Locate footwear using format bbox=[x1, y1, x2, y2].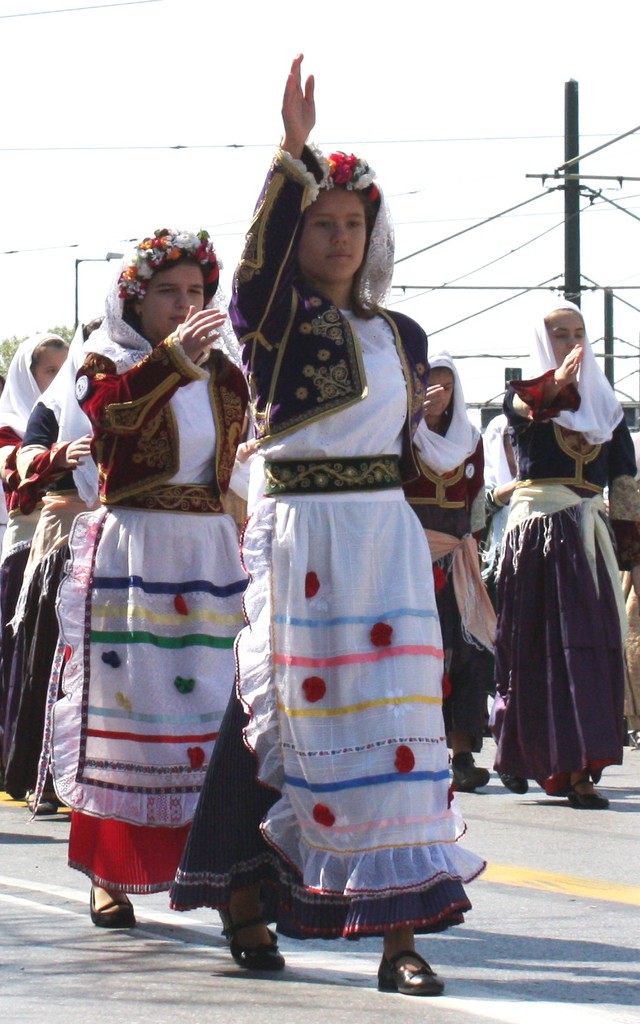
bbox=[501, 760, 527, 787].
